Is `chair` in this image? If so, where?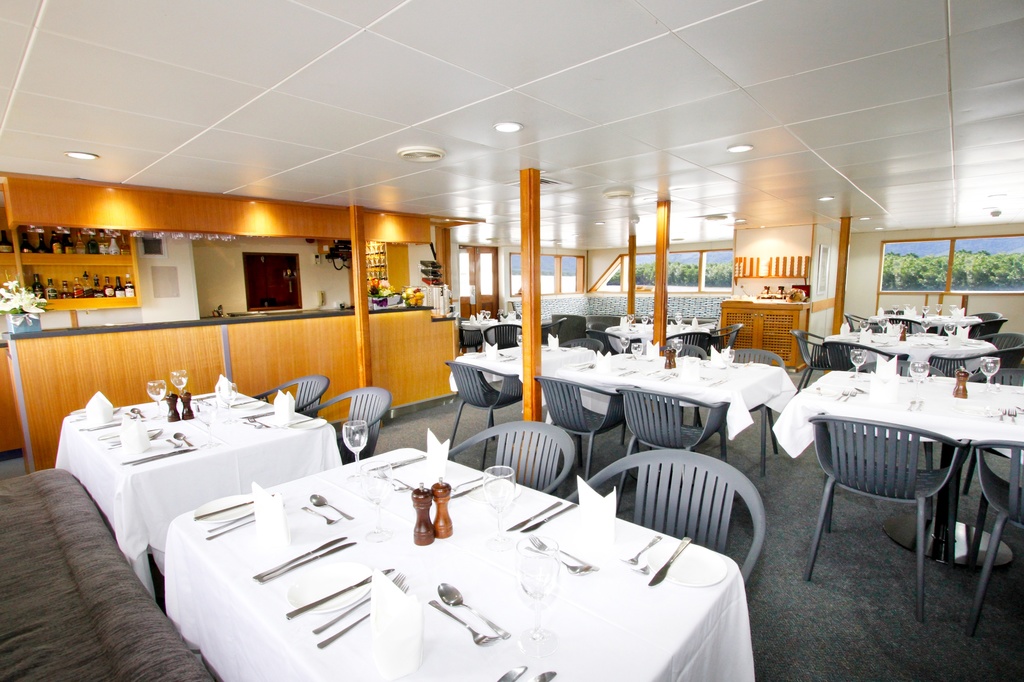
Yes, at 710,322,746,348.
